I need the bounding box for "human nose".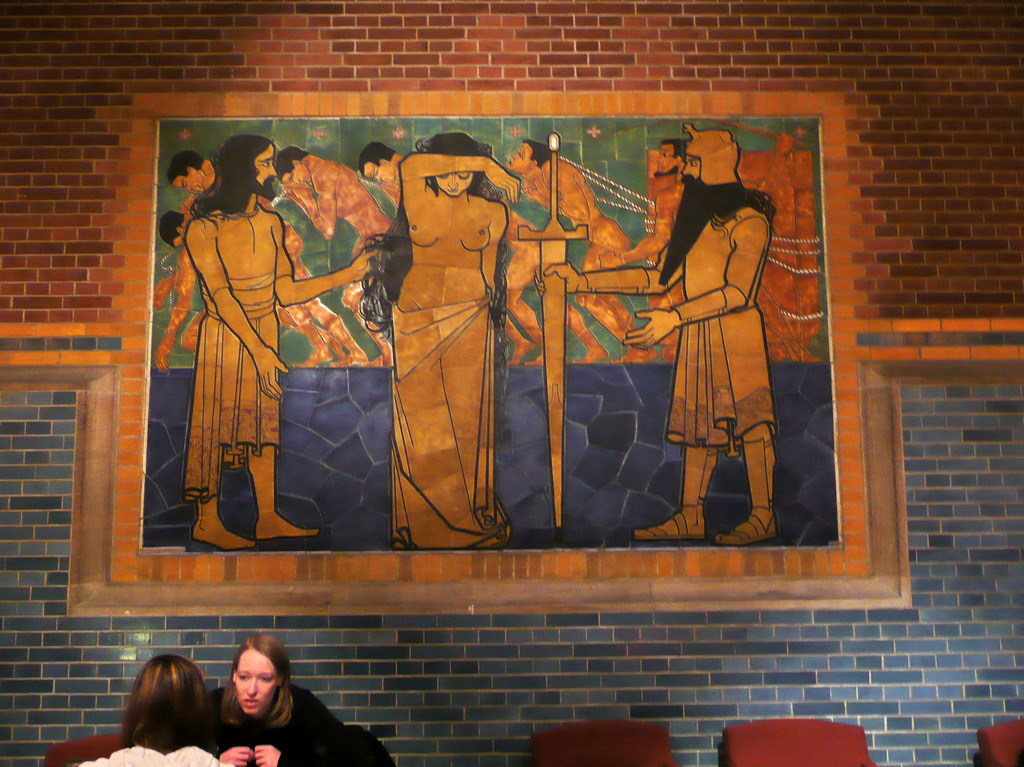
Here it is: box=[656, 156, 662, 165].
